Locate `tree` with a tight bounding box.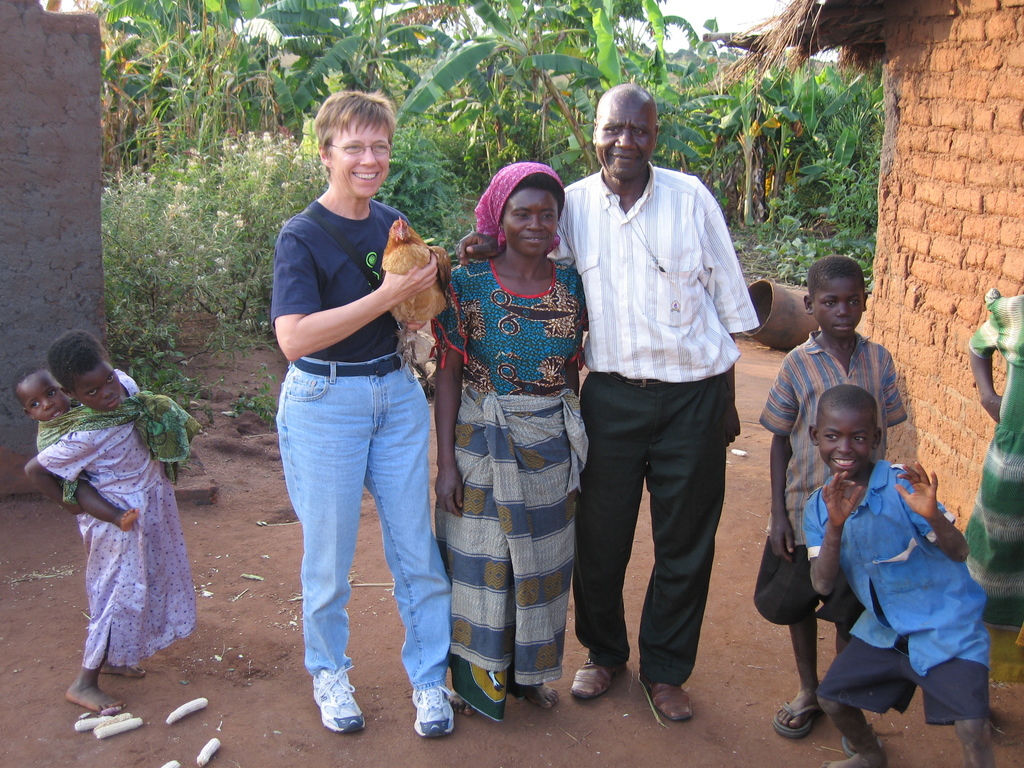
bbox=[271, 0, 451, 145].
